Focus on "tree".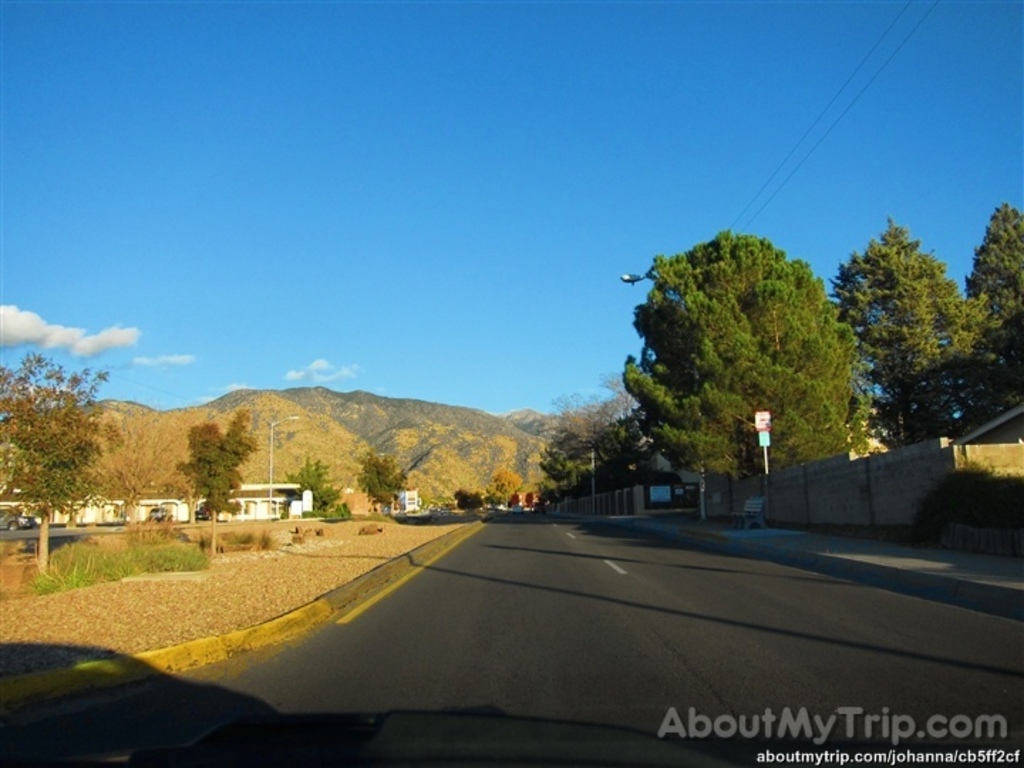
Focused at (x1=100, y1=408, x2=186, y2=523).
